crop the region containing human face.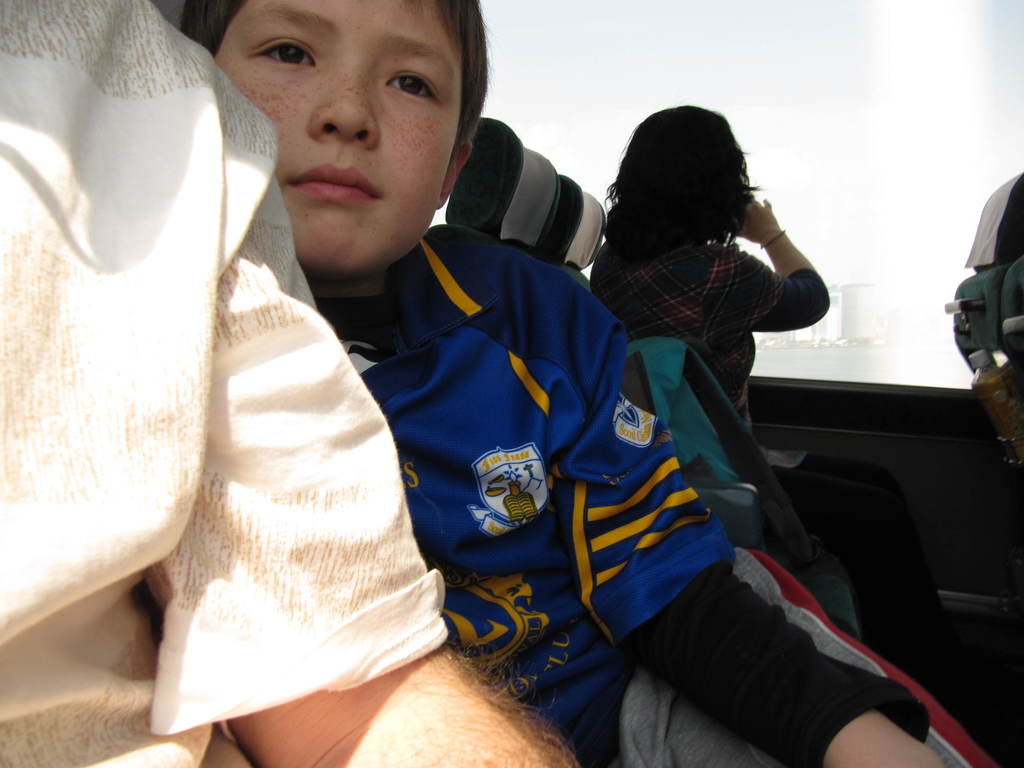
Crop region: {"x1": 210, "y1": 0, "x2": 468, "y2": 285}.
